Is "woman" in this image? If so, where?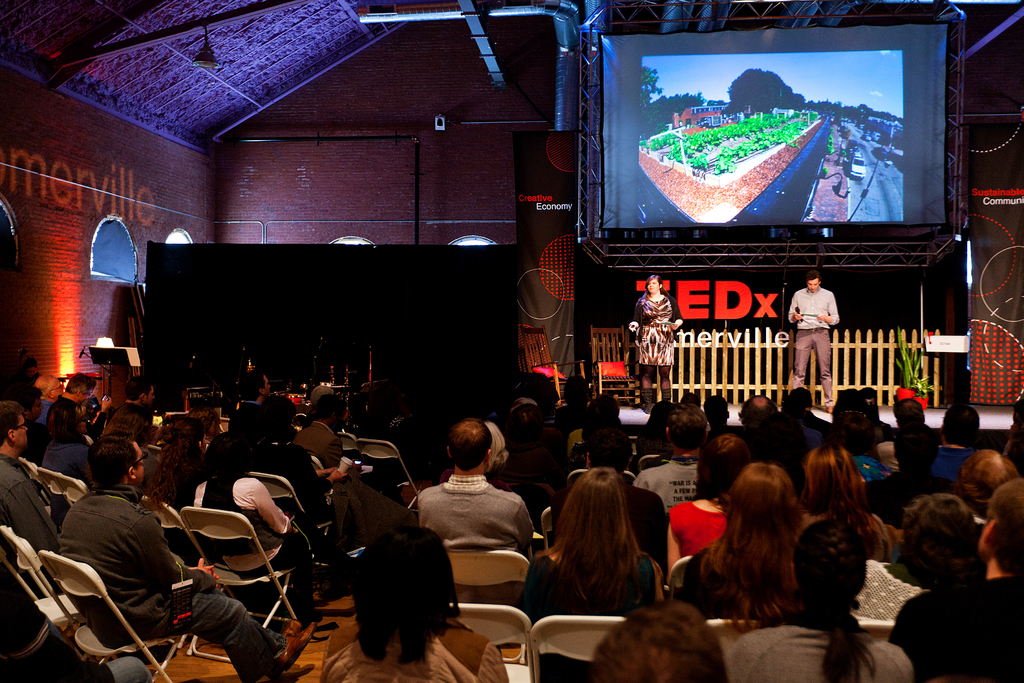
Yes, at detection(321, 528, 511, 682).
